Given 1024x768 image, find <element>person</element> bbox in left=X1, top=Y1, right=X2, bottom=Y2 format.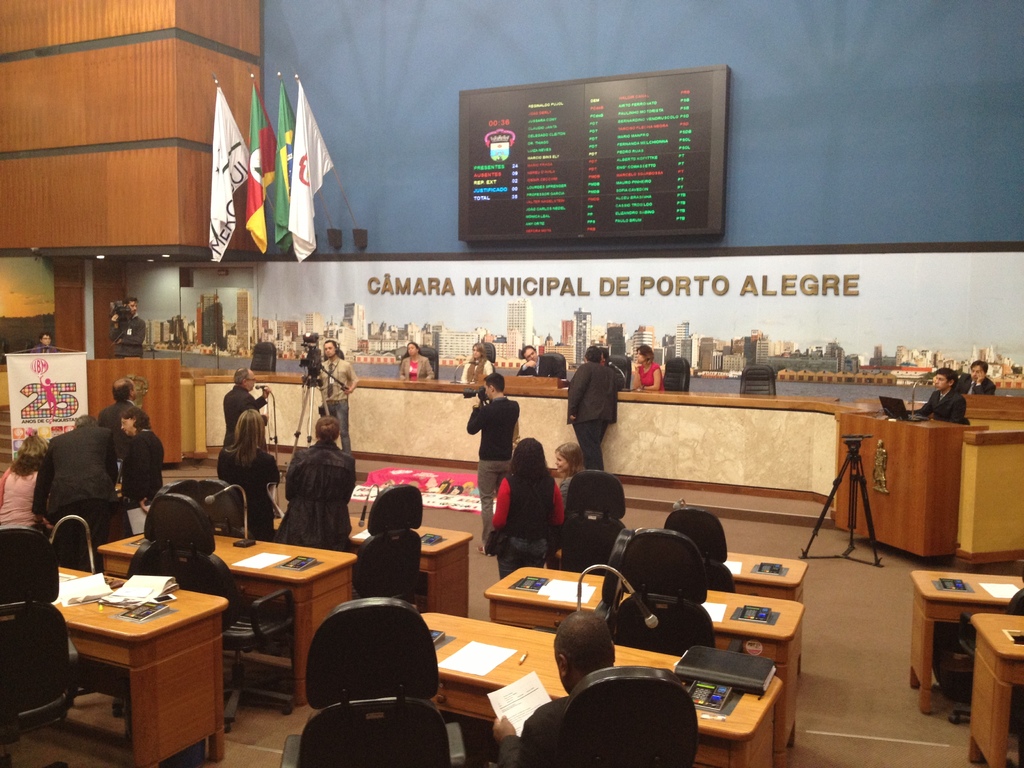
left=559, top=442, right=588, bottom=507.
